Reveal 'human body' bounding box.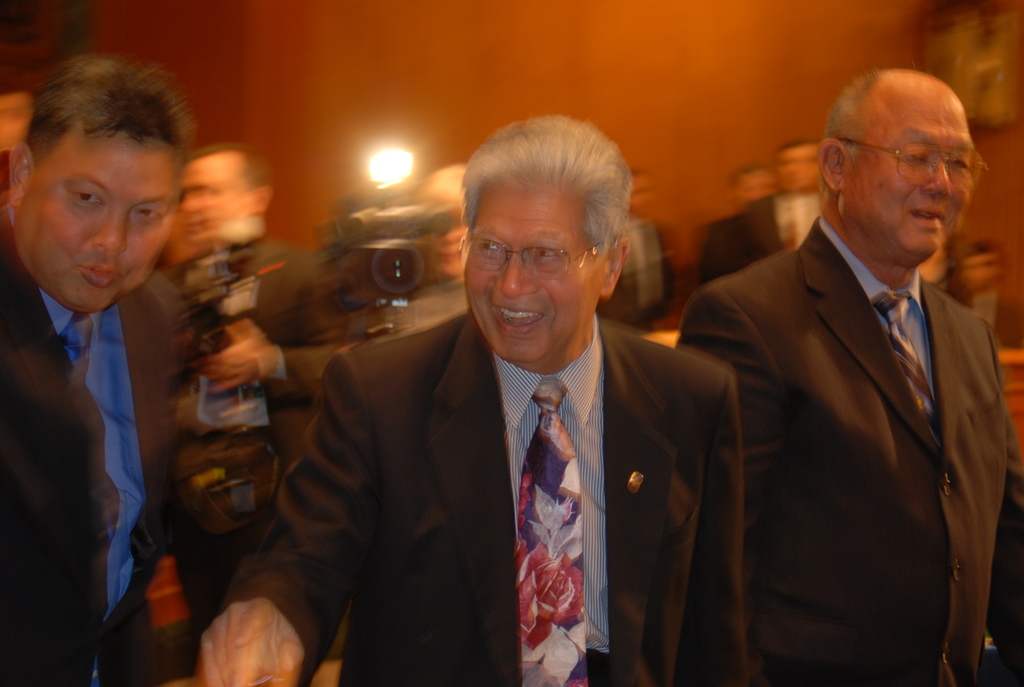
Revealed: 164,143,358,594.
